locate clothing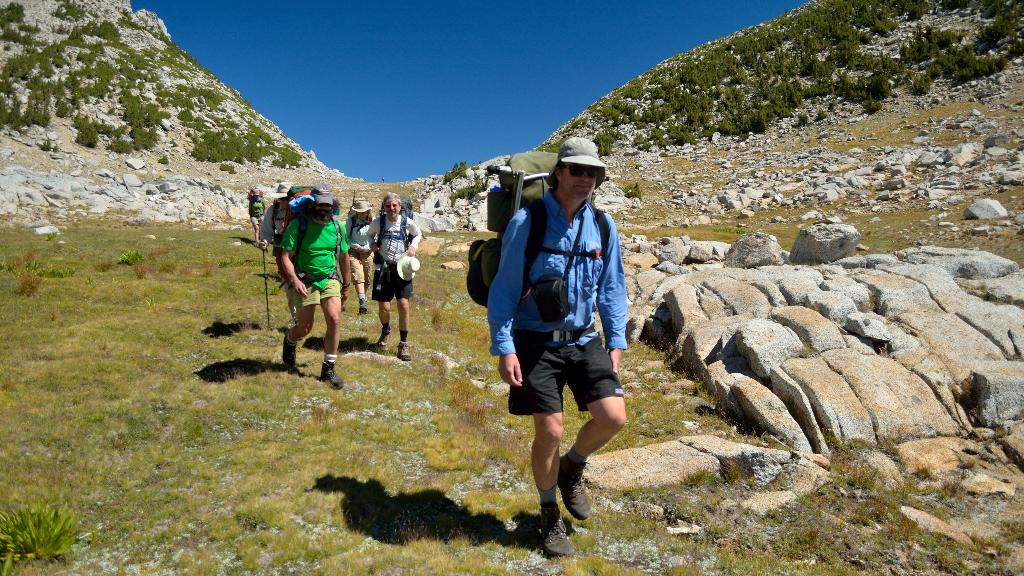
x1=244, y1=188, x2=260, y2=229
